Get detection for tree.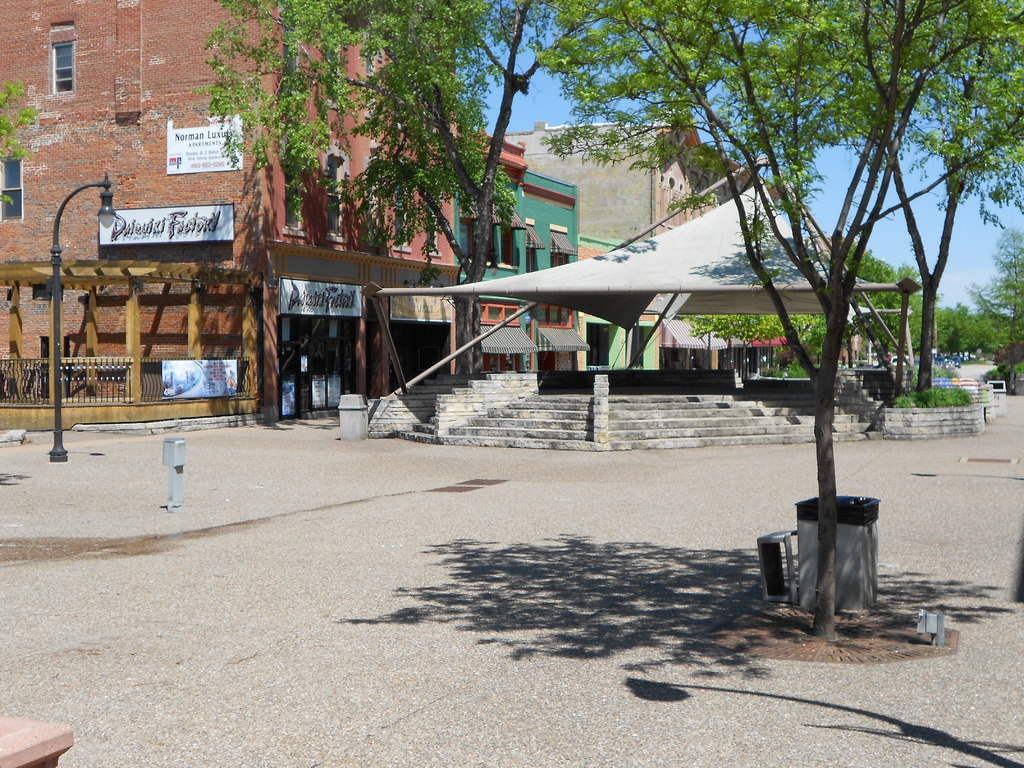
Detection: (525, 0, 1023, 629).
